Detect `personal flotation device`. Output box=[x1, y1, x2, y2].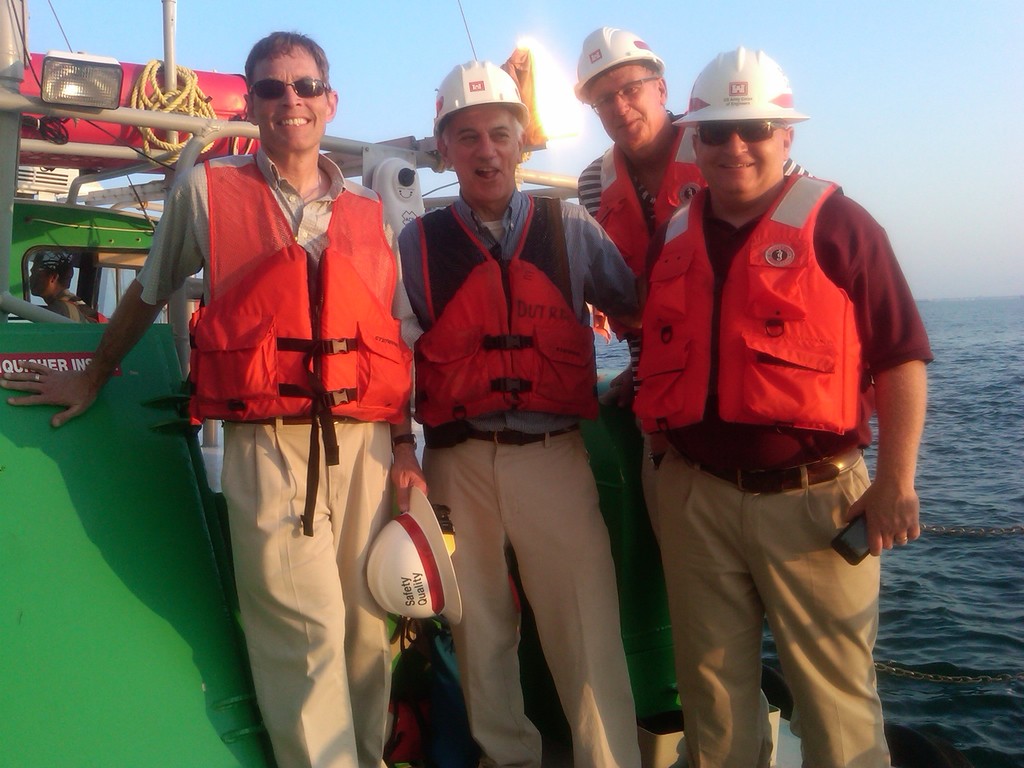
box=[624, 156, 878, 454].
